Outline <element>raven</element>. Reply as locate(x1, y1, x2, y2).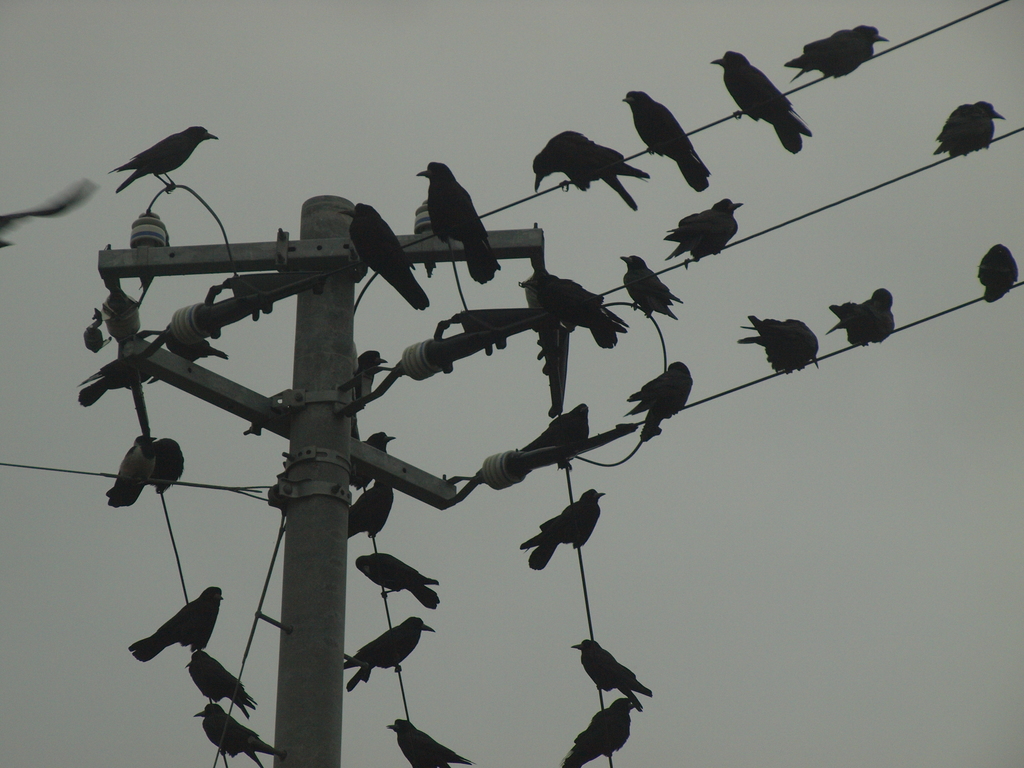
locate(351, 475, 394, 550).
